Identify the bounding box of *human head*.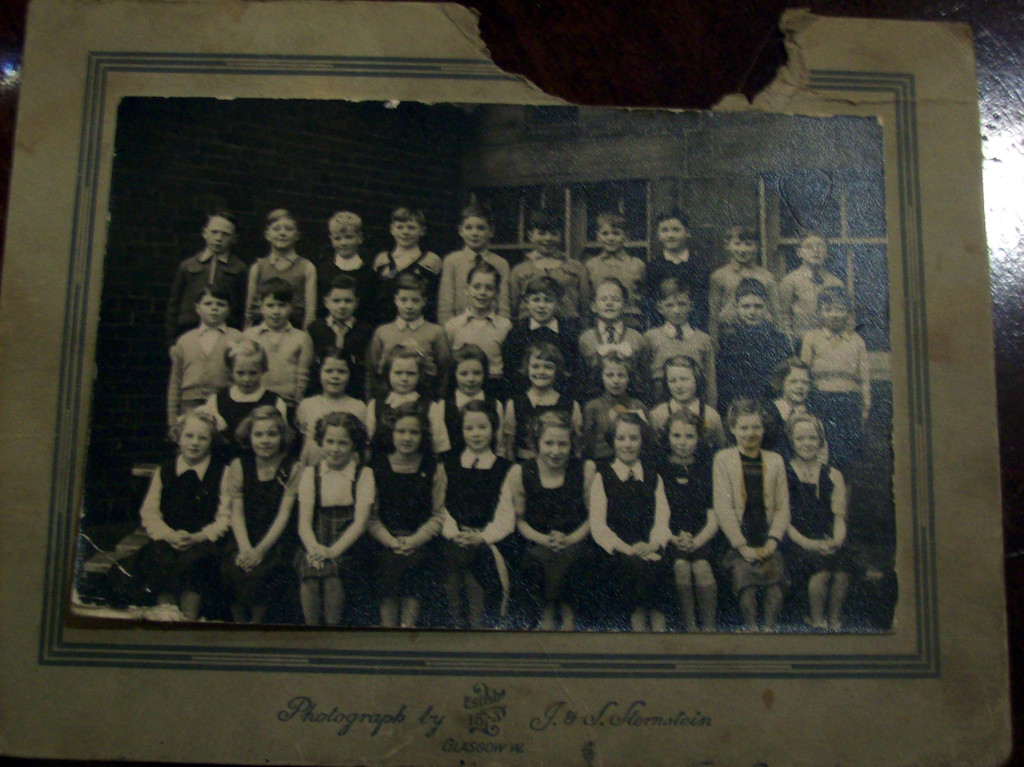
383:346:422:396.
